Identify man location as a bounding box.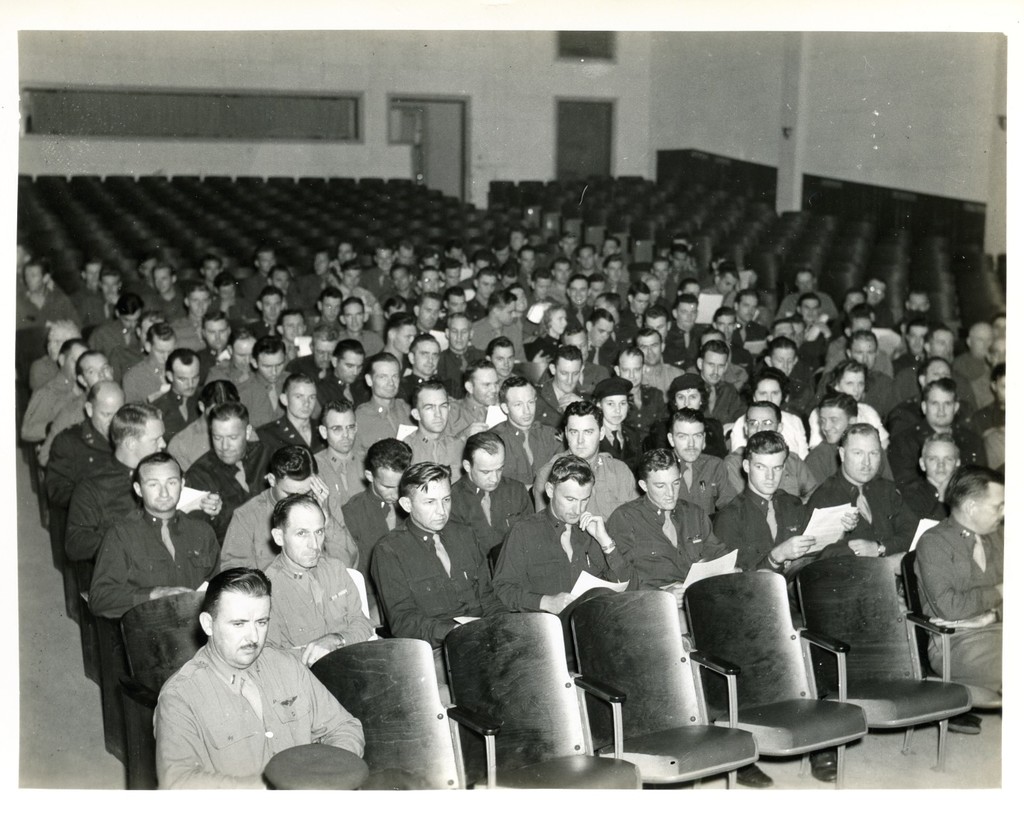
box(189, 405, 290, 527).
